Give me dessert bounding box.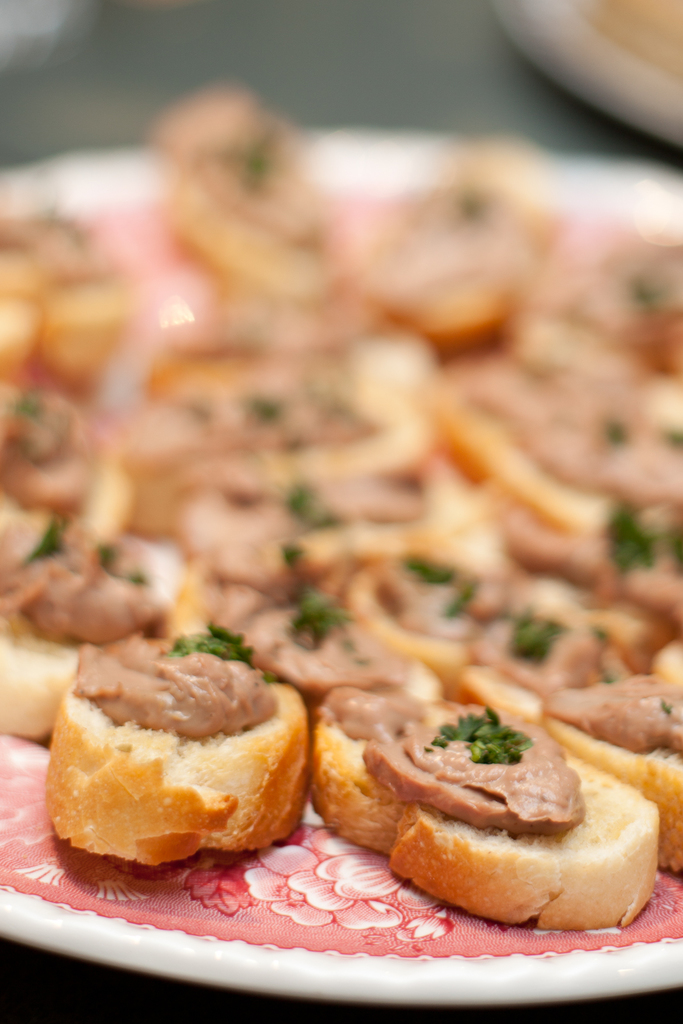
detection(64, 615, 309, 857).
